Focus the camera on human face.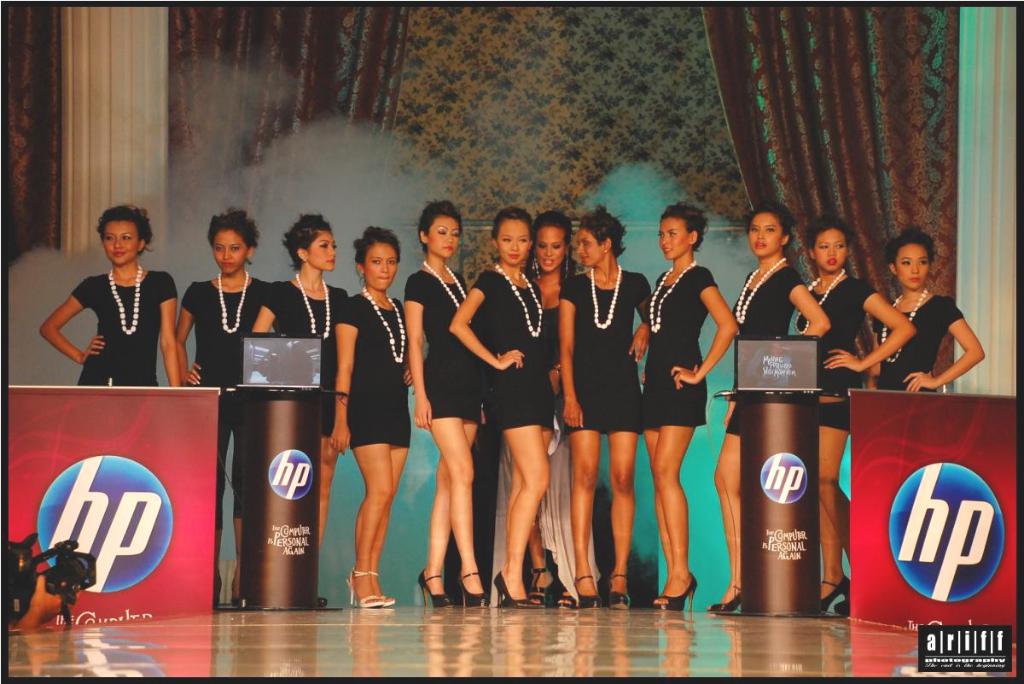
Focus region: rect(894, 244, 936, 289).
